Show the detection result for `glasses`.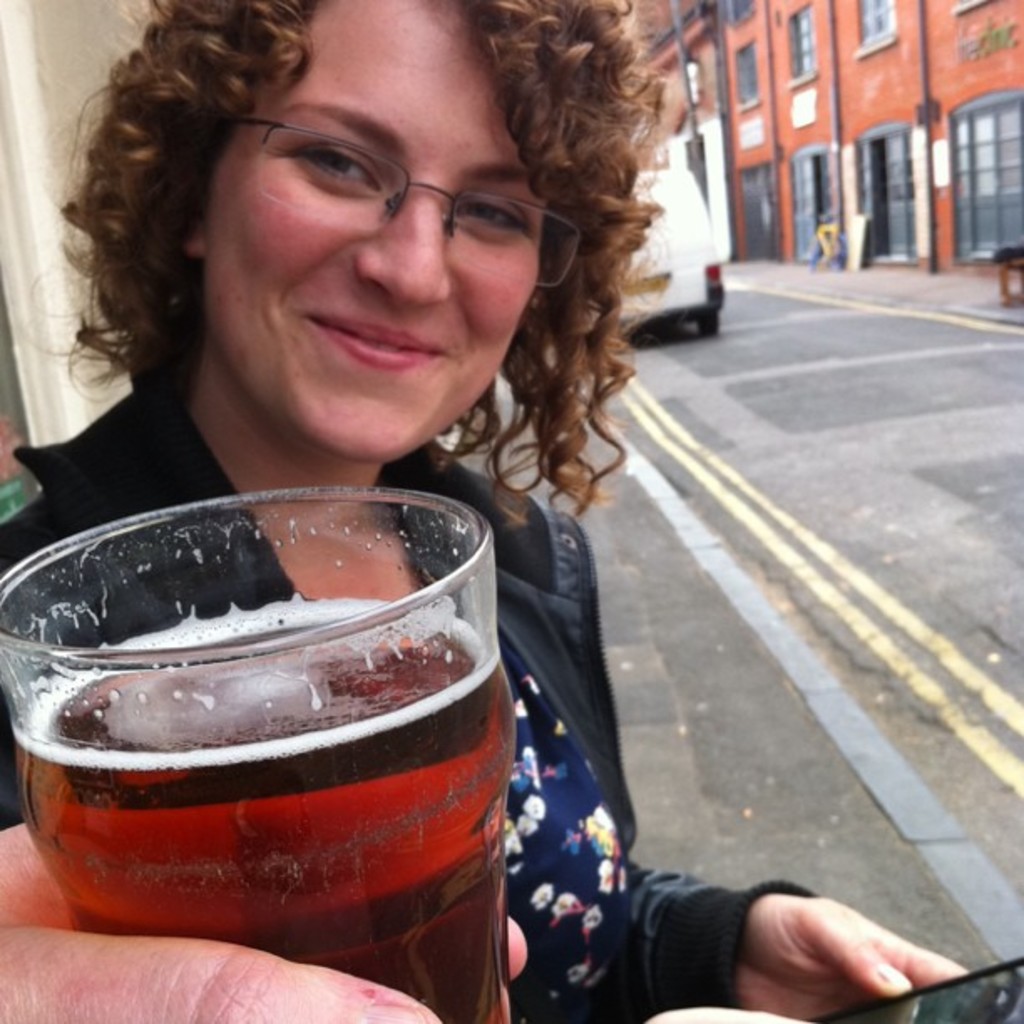
box(234, 114, 596, 294).
